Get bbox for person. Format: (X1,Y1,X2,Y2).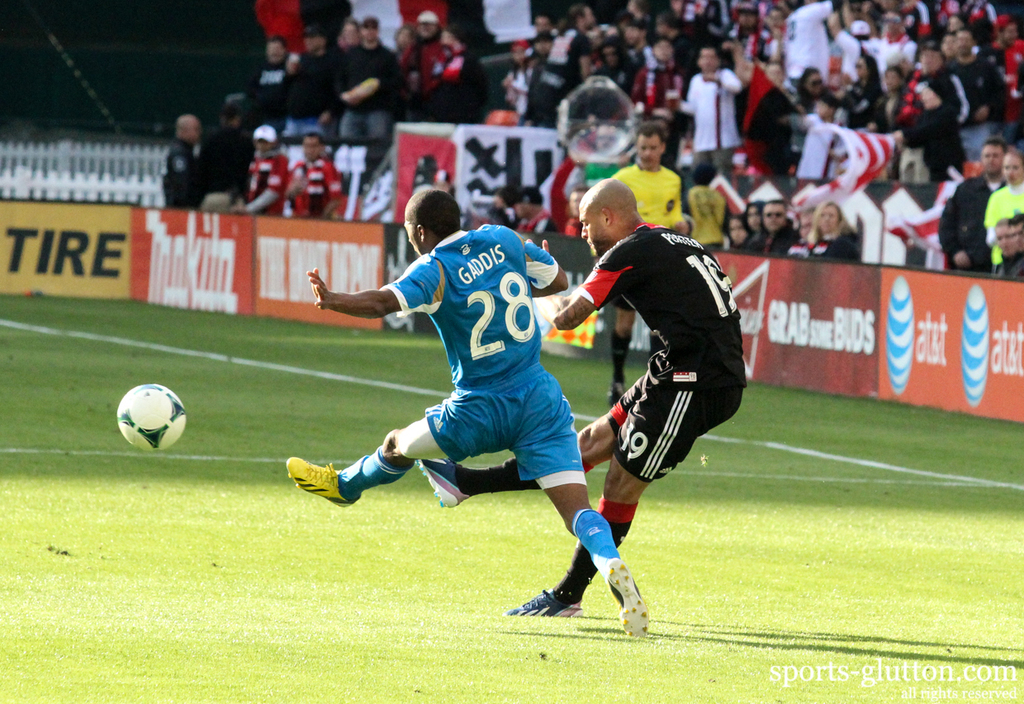
(614,119,705,407).
